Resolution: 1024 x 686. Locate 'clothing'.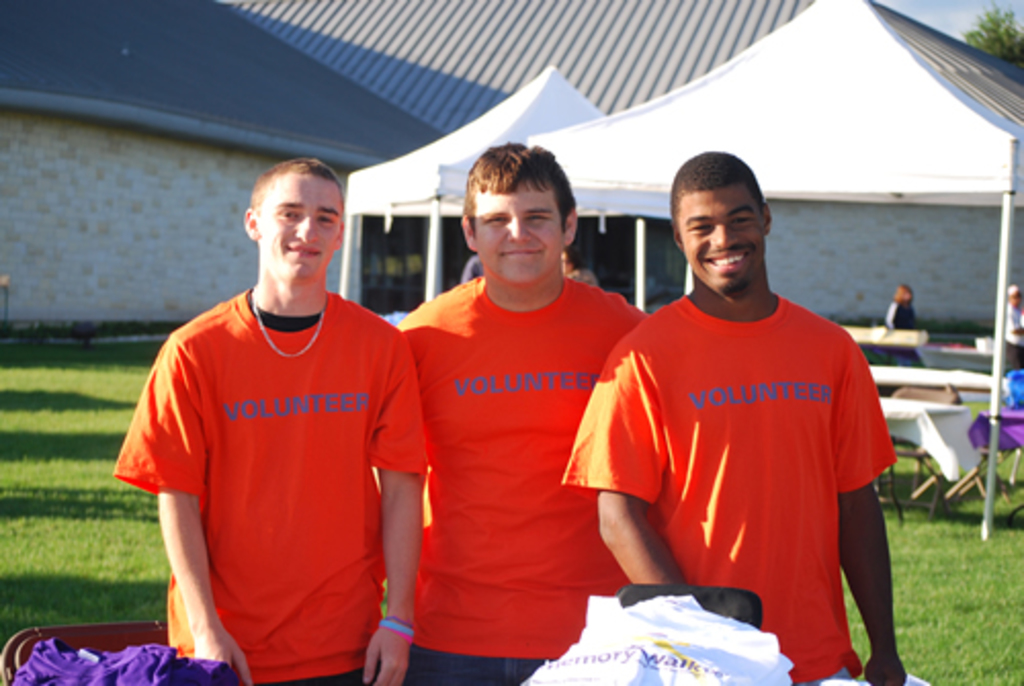
[x1=559, y1=297, x2=895, y2=680].
